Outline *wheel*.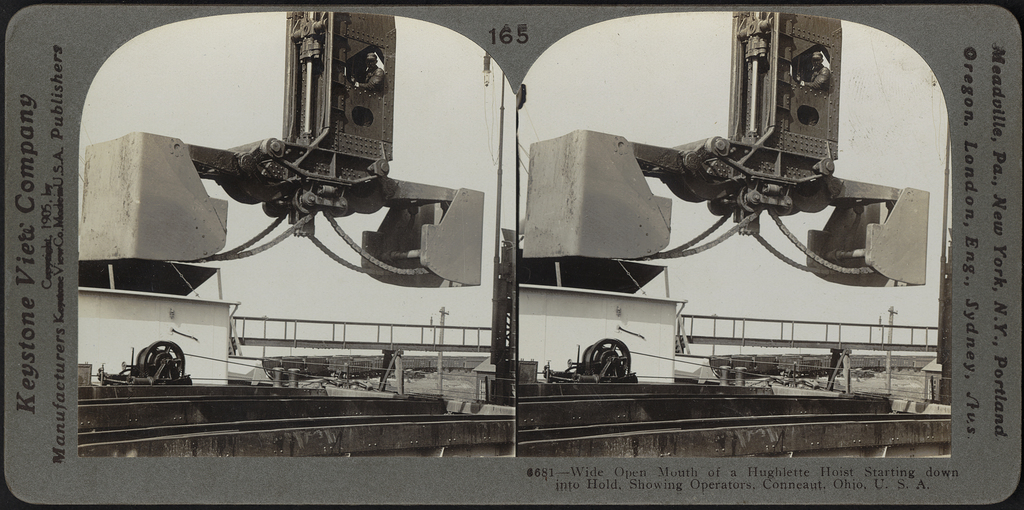
Outline: bbox(684, 180, 733, 199).
